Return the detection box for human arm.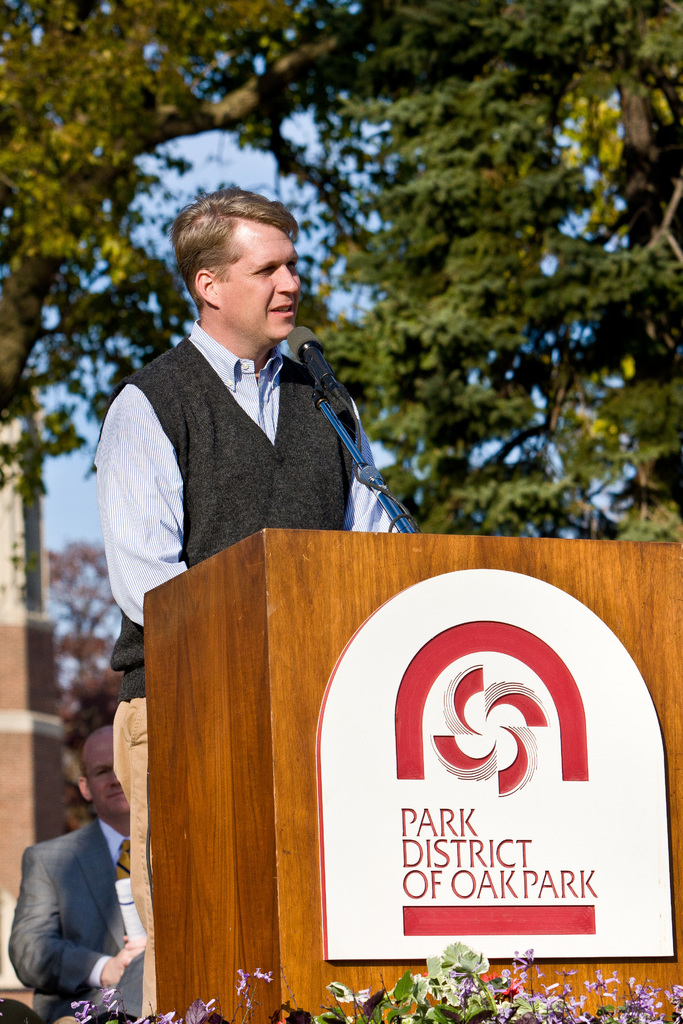
box=[4, 836, 130, 993].
